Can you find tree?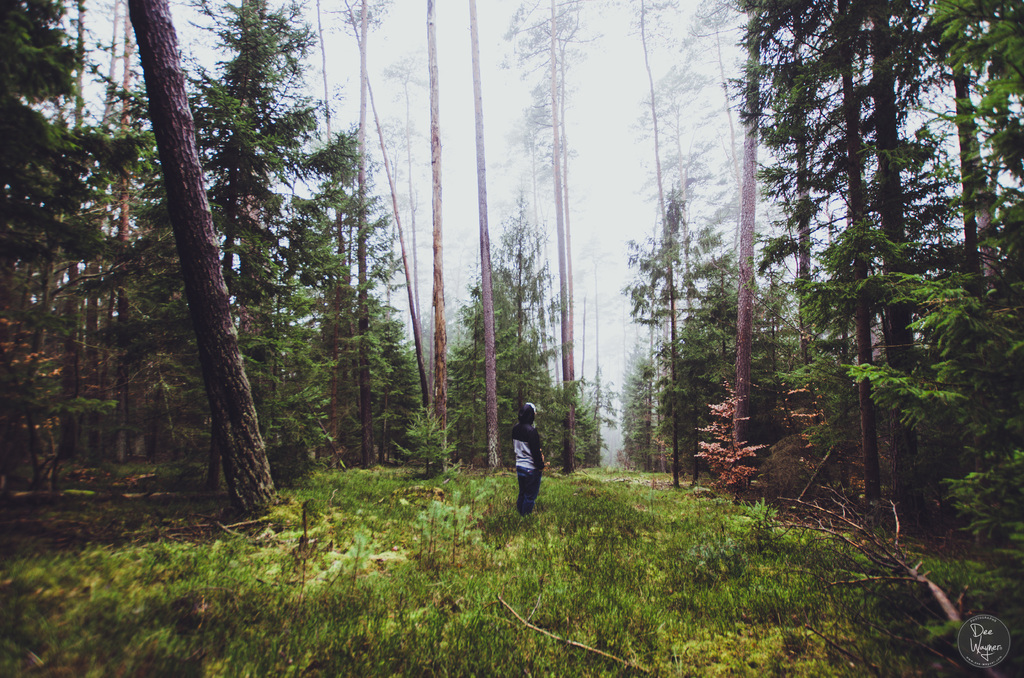
Yes, bounding box: (911,3,1023,551).
